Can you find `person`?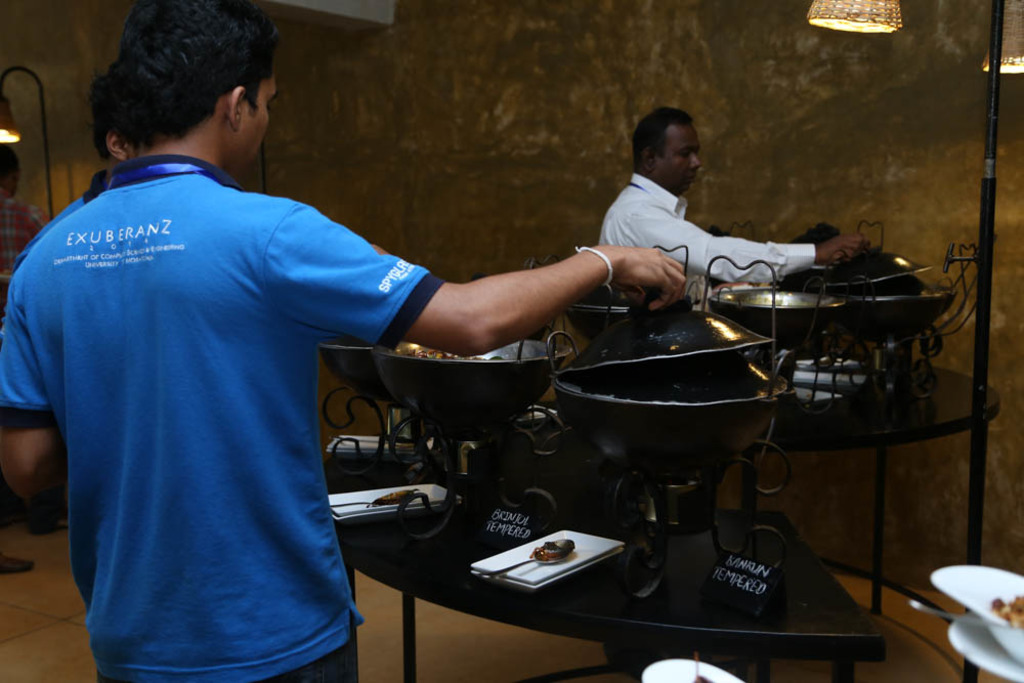
Yes, bounding box: (x1=0, y1=0, x2=693, y2=682).
